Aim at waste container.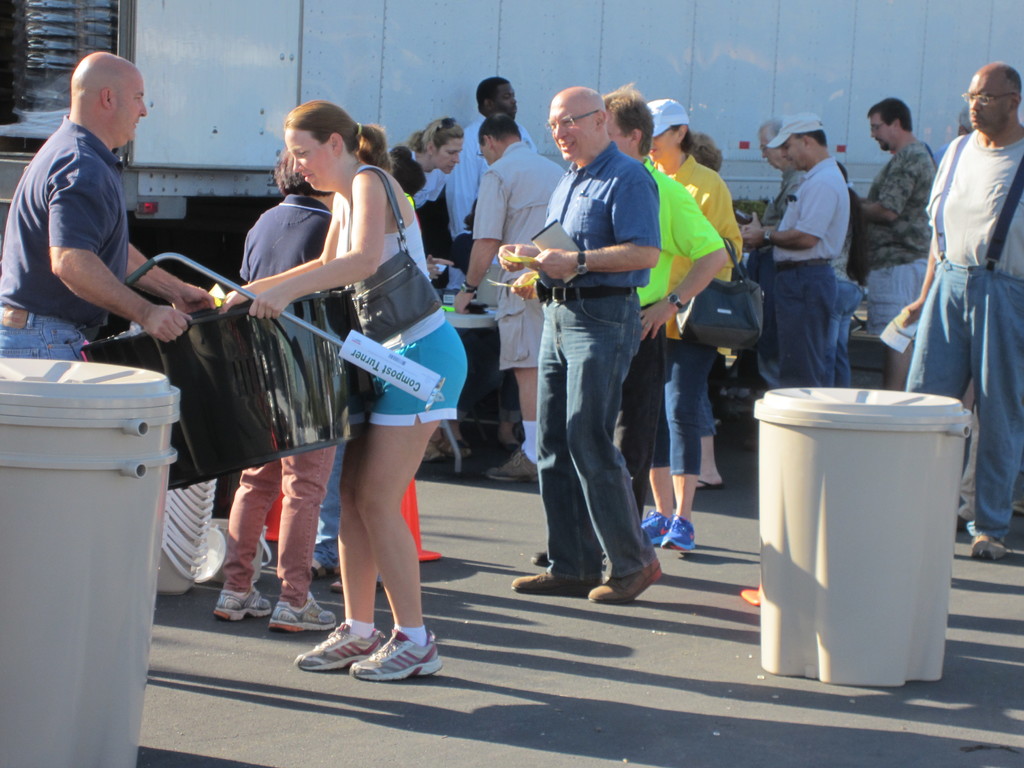
Aimed at bbox=(753, 387, 964, 682).
